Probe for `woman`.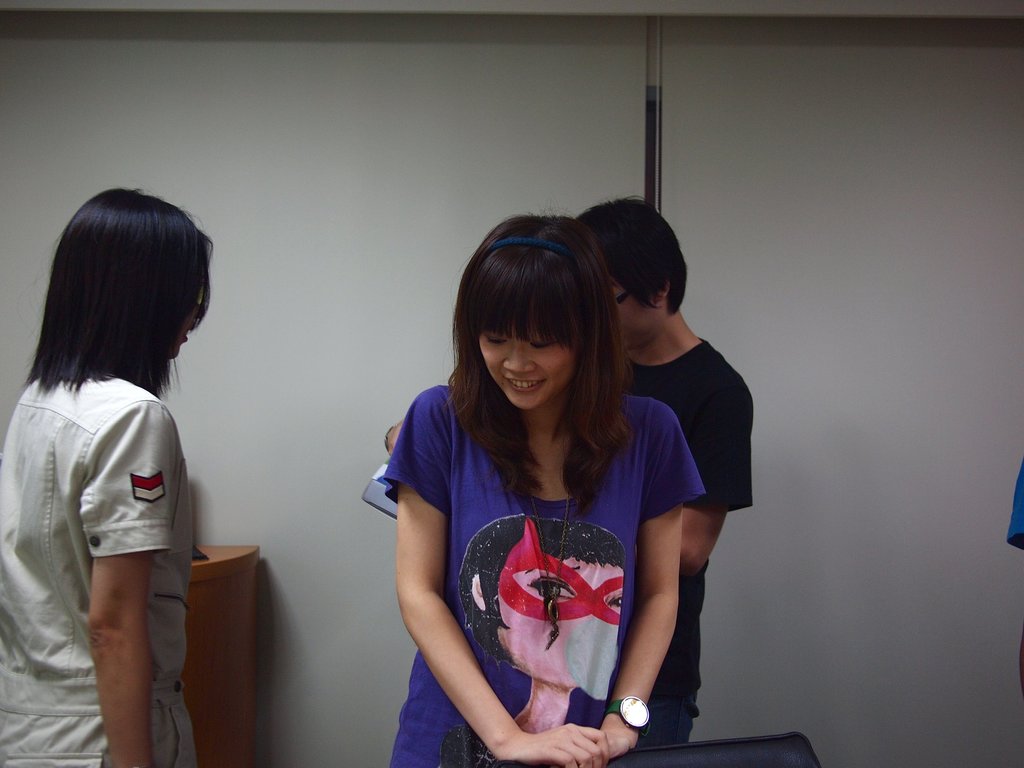
Probe result: (0, 188, 214, 767).
